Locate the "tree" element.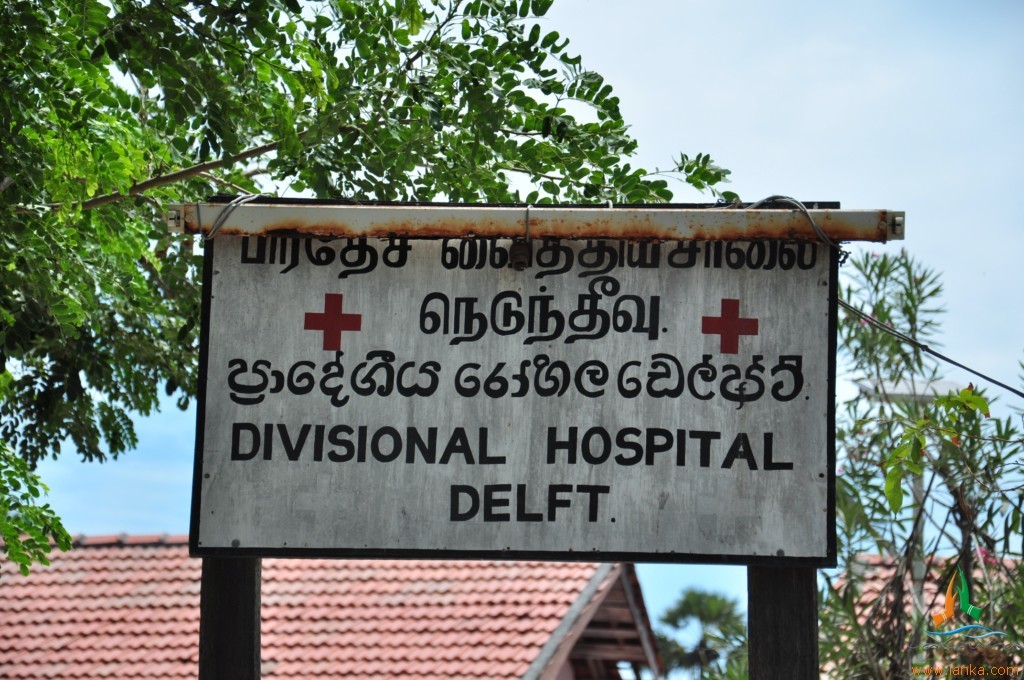
Element bbox: bbox(815, 244, 1023, 679).
